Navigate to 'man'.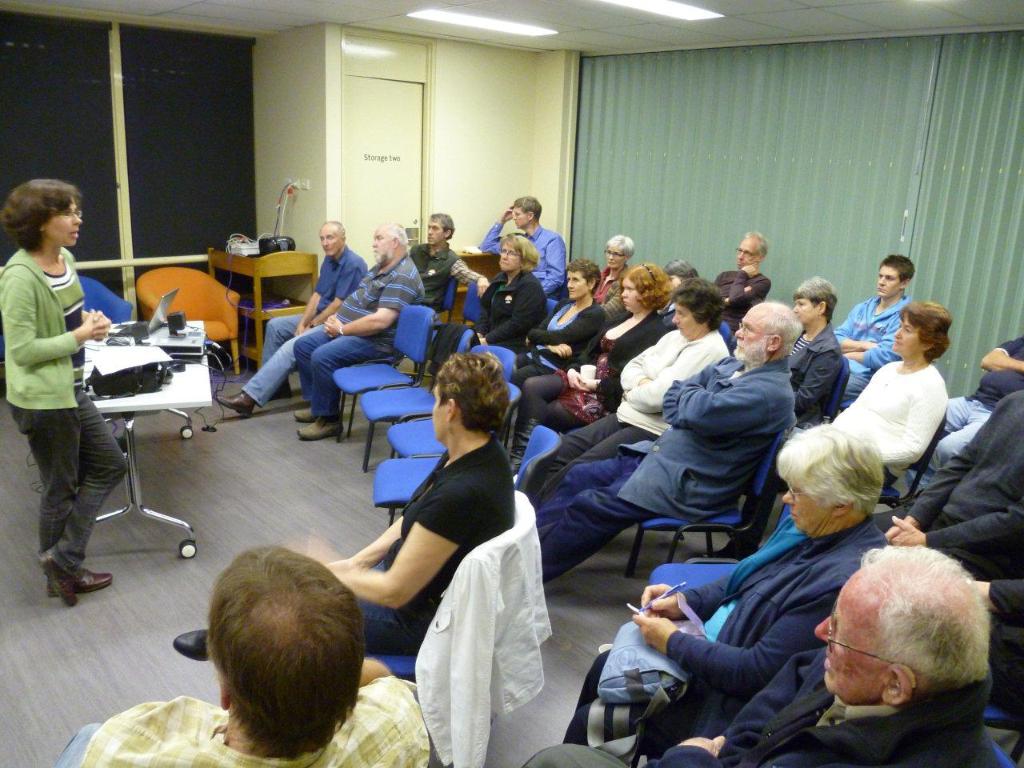
Navigation target: Rect(786, 278, 846, 414).
